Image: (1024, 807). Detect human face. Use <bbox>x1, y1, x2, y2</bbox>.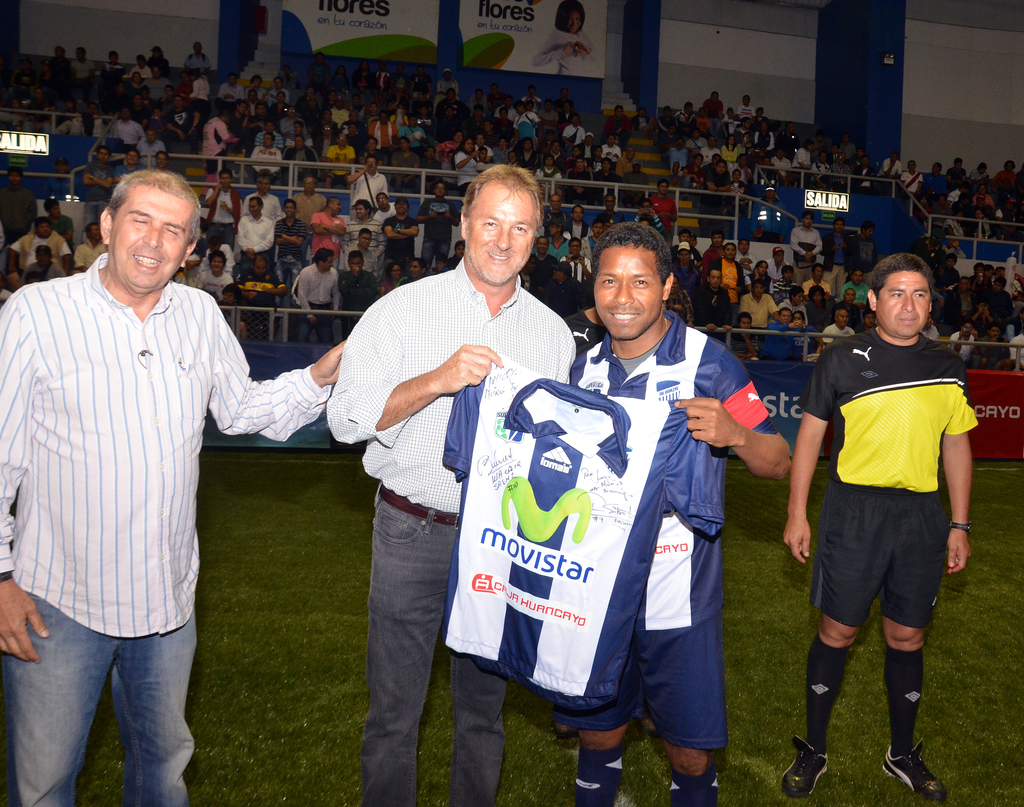
<bbox>678, 232, 689, 241</bbox>.
